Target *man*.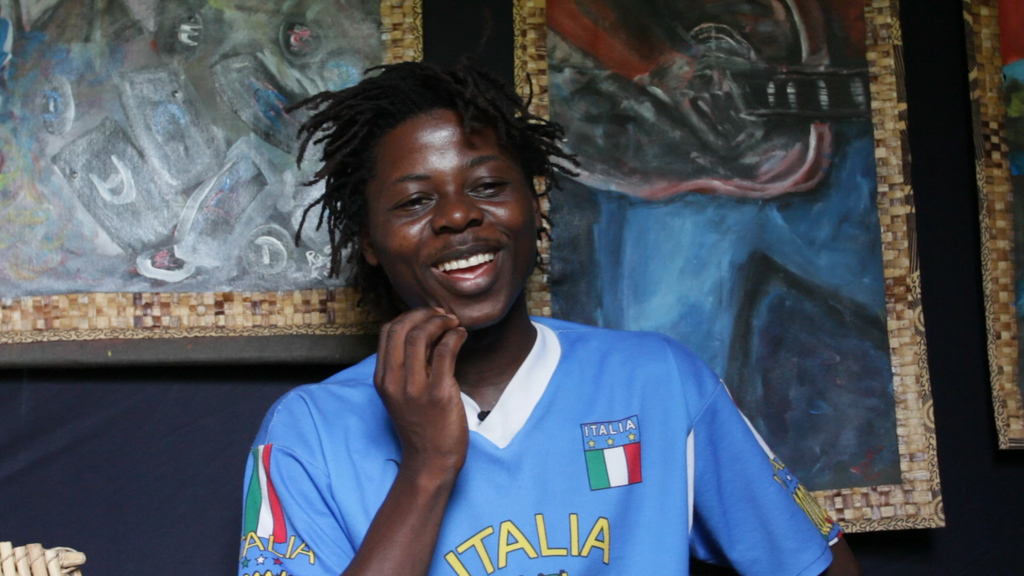
Target region: Rect(234, 60, 851, 574).
